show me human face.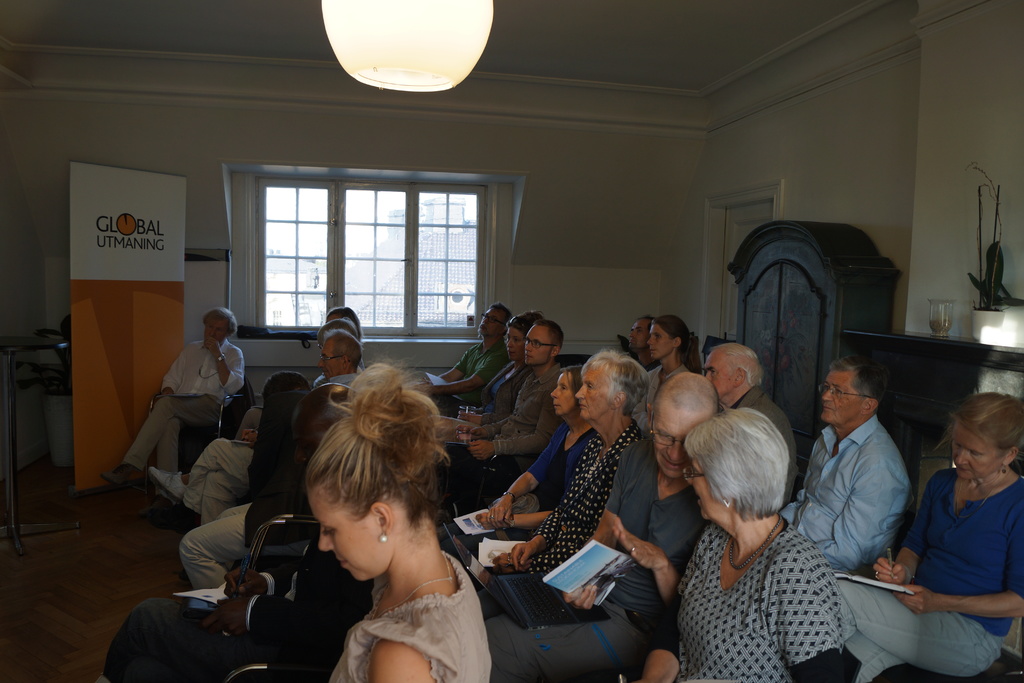
human face is here: bbox=[317, 337, 340, 378].
